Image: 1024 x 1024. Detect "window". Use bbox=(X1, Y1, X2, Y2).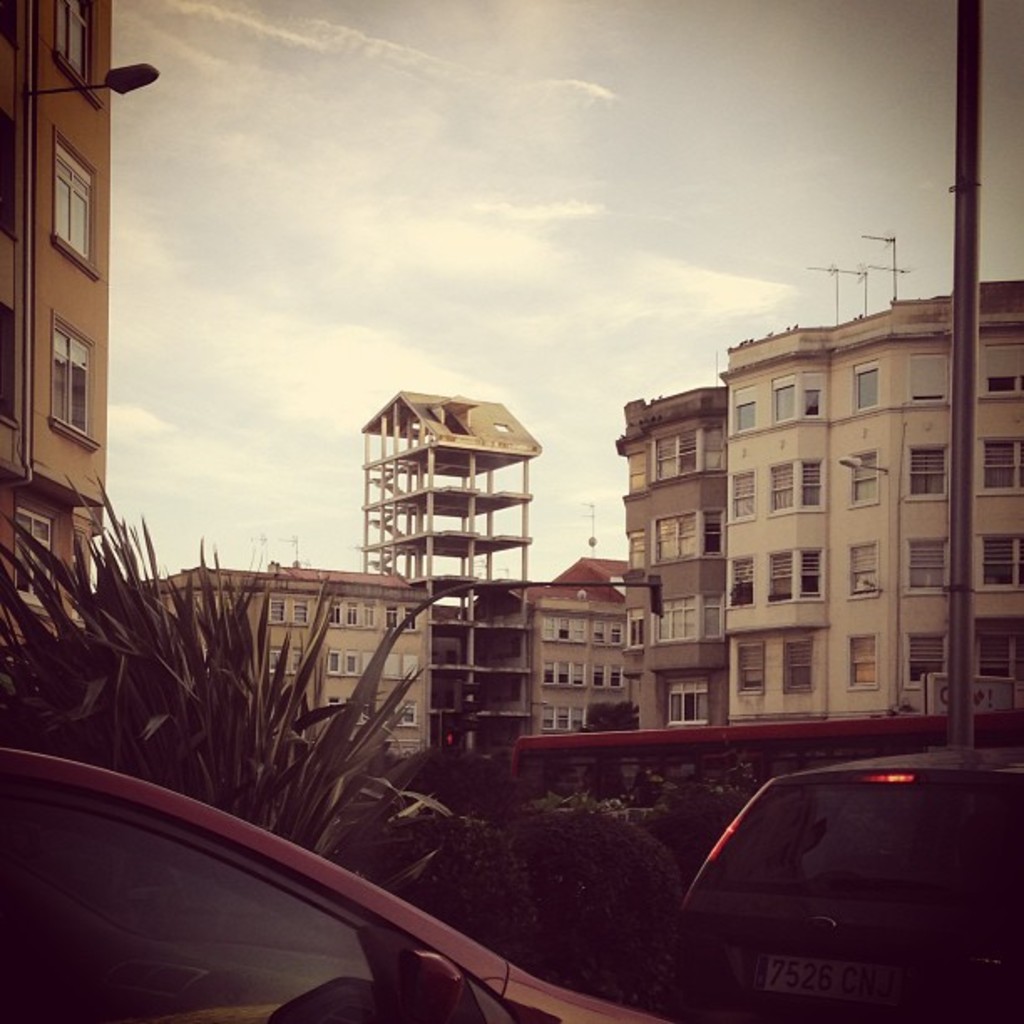
bbox=(50, 125, 97, 278).
